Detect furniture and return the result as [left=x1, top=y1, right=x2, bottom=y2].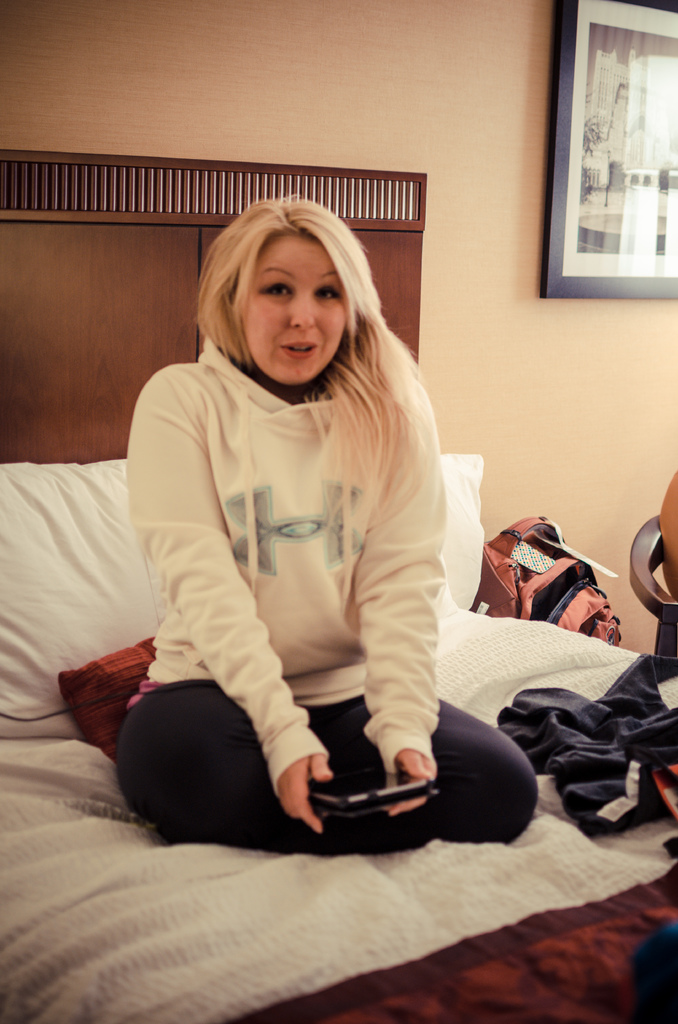
[left=0, top=147, right=677, bottom=1023].
